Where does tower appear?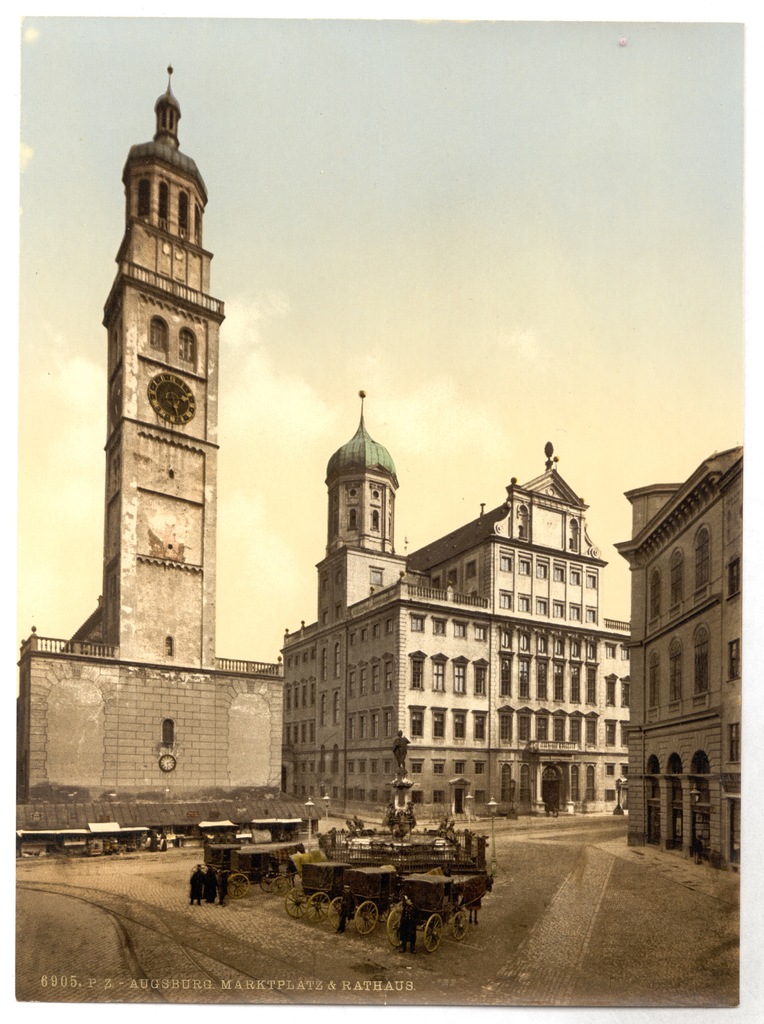
Appears at 612:451:745:862.
